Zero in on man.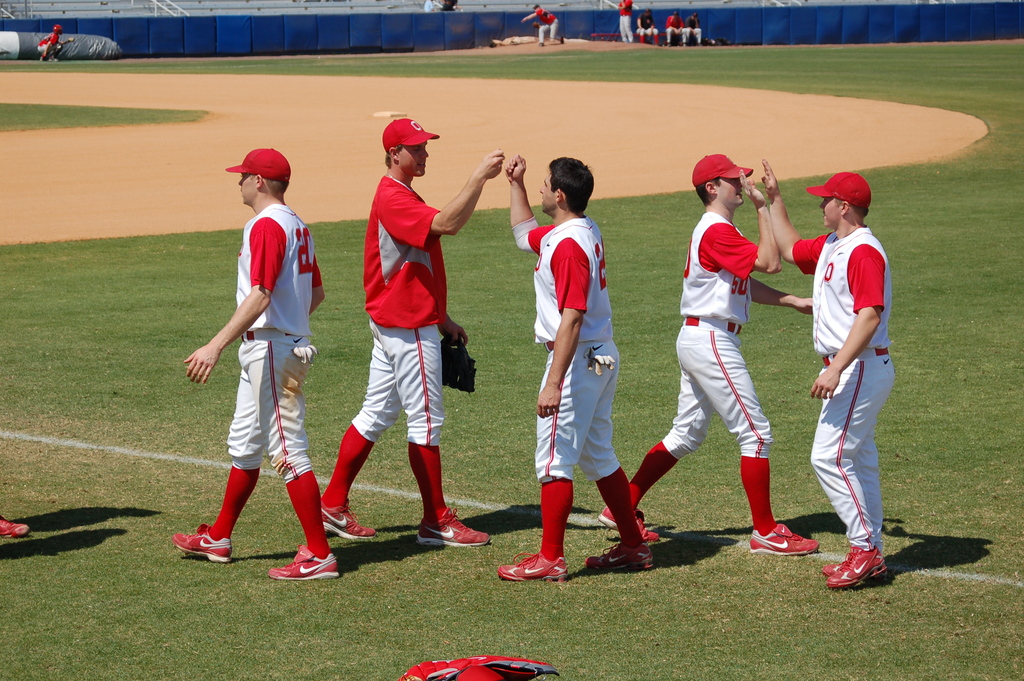
Zeroed in: [x1=639, y1=12, x2=662, y2=45].
